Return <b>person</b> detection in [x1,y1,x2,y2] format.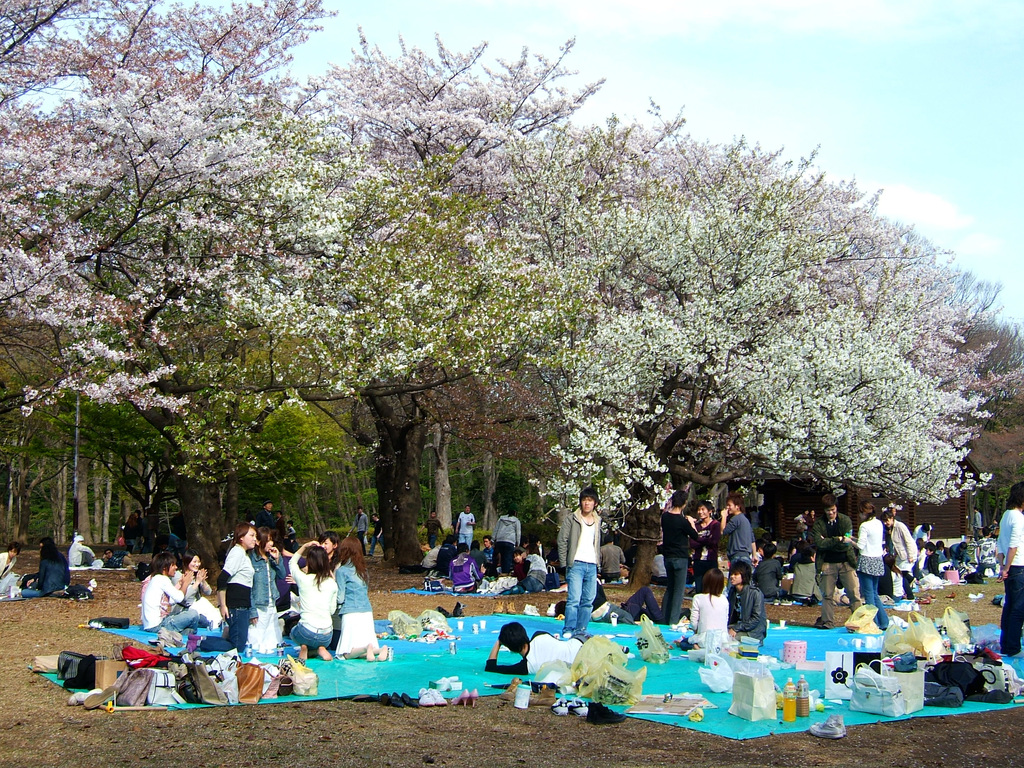
[483,616,632,688].
